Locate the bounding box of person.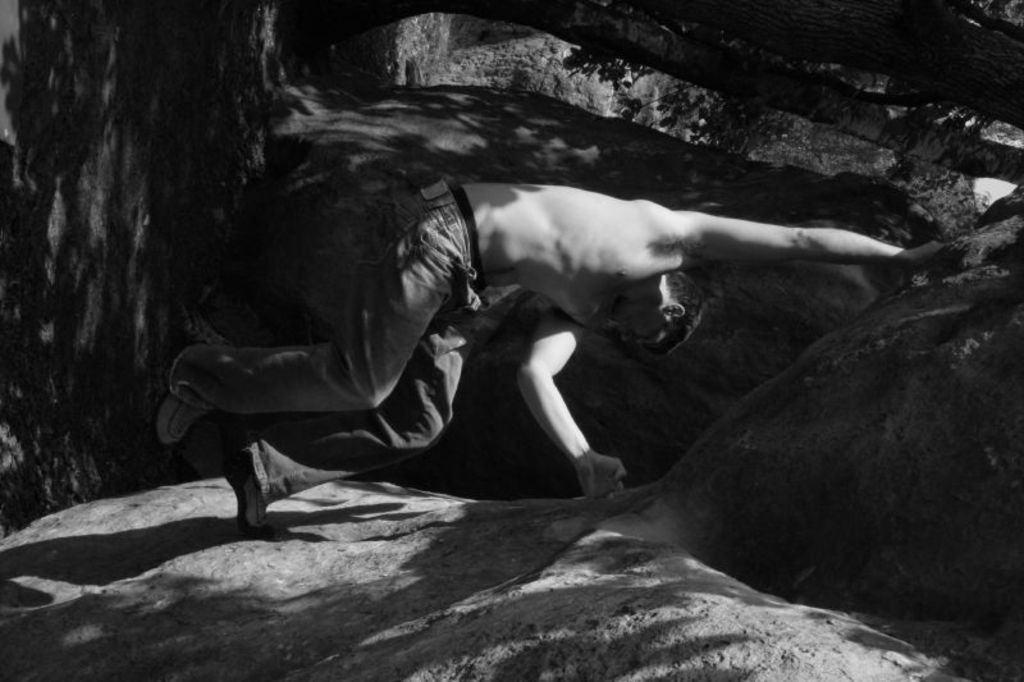
Bounding box: box=[156, 180, 961, 537].
